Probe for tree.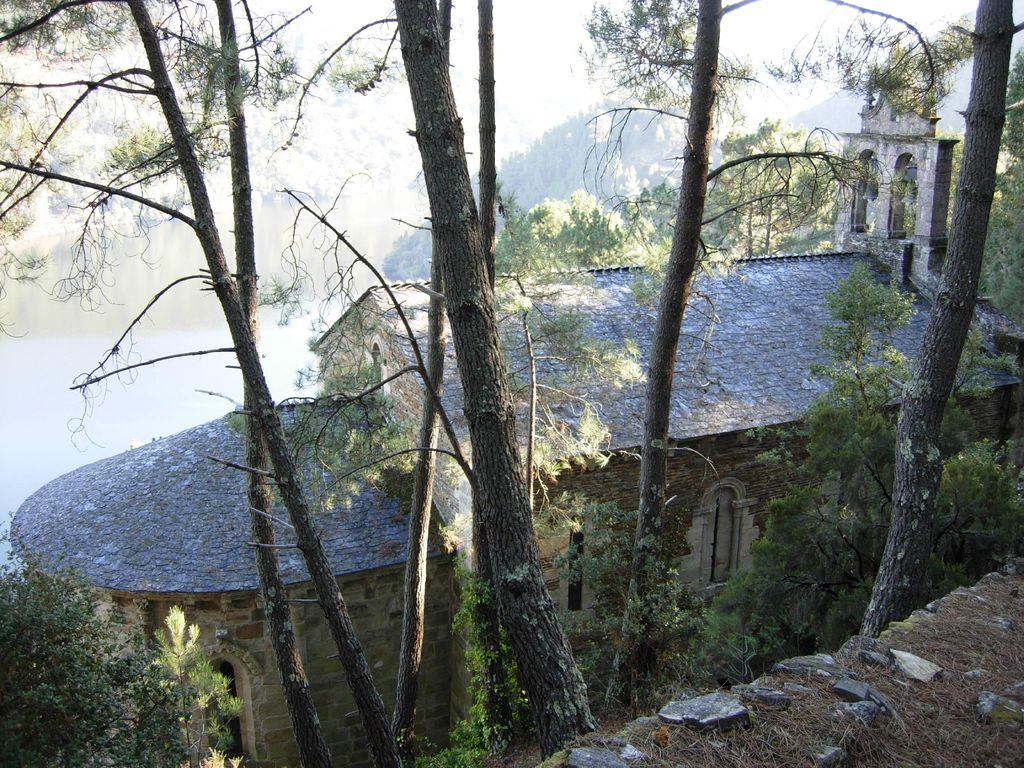
Probe result: BBox(0, 0, 412, 767).
